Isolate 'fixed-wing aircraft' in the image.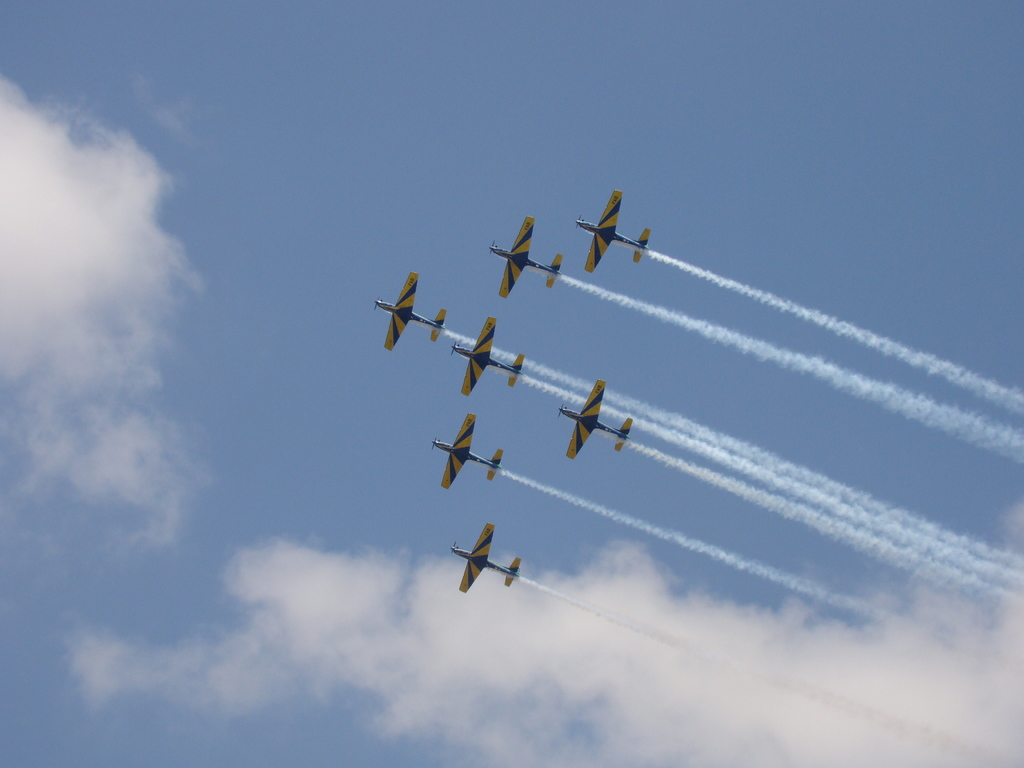
Isolated region: rect(451, 518, 525, 598).
